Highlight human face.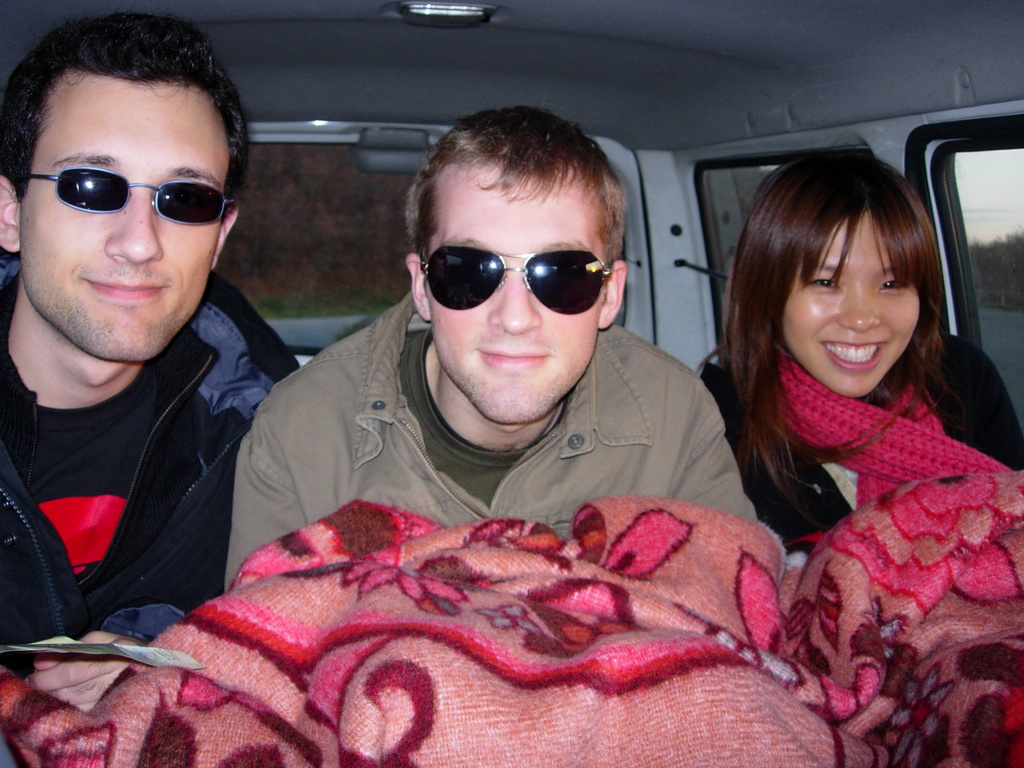
Highlighted region: {"x1": 426, "y1": 183, "x2": 604, "y2": 422}.
